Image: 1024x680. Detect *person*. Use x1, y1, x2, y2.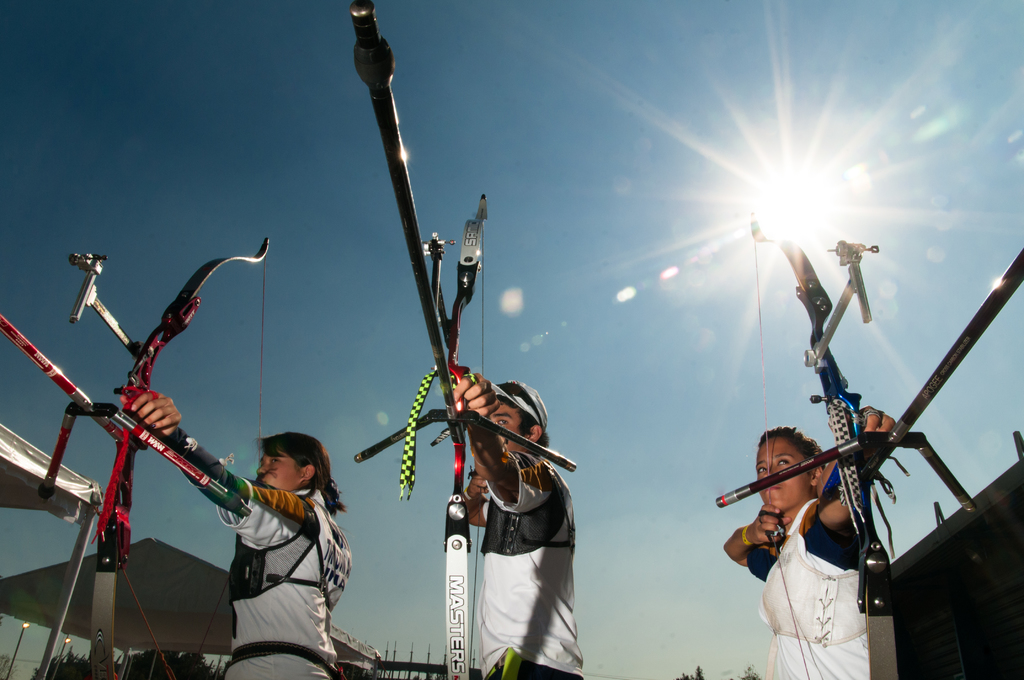
726, 423, 897, 679.
